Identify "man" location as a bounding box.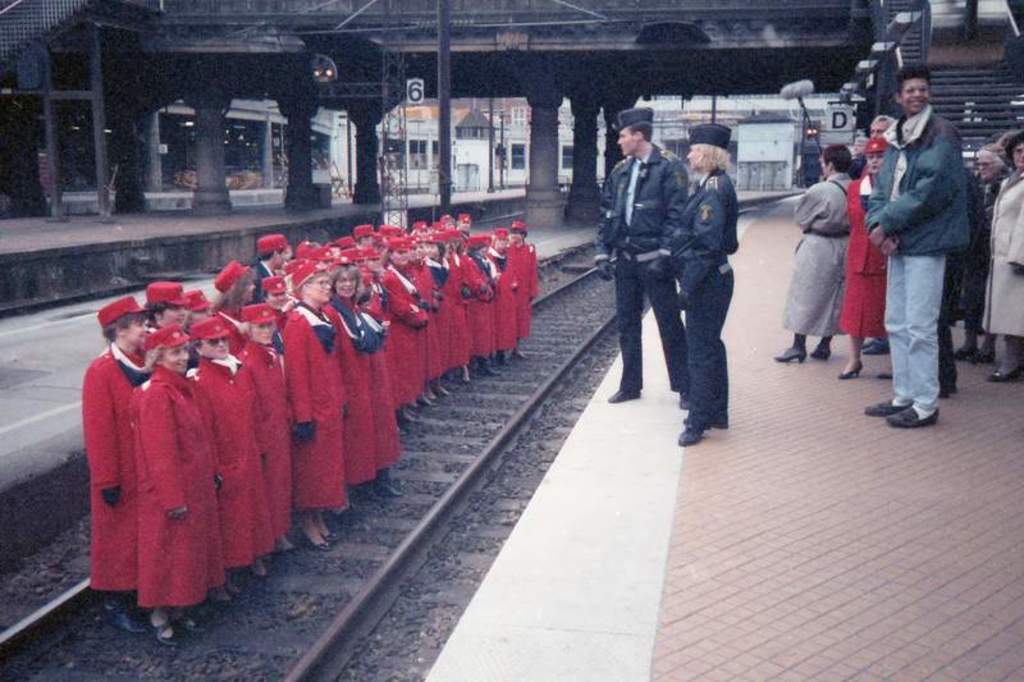
detection(257, 229, 284, 301).
